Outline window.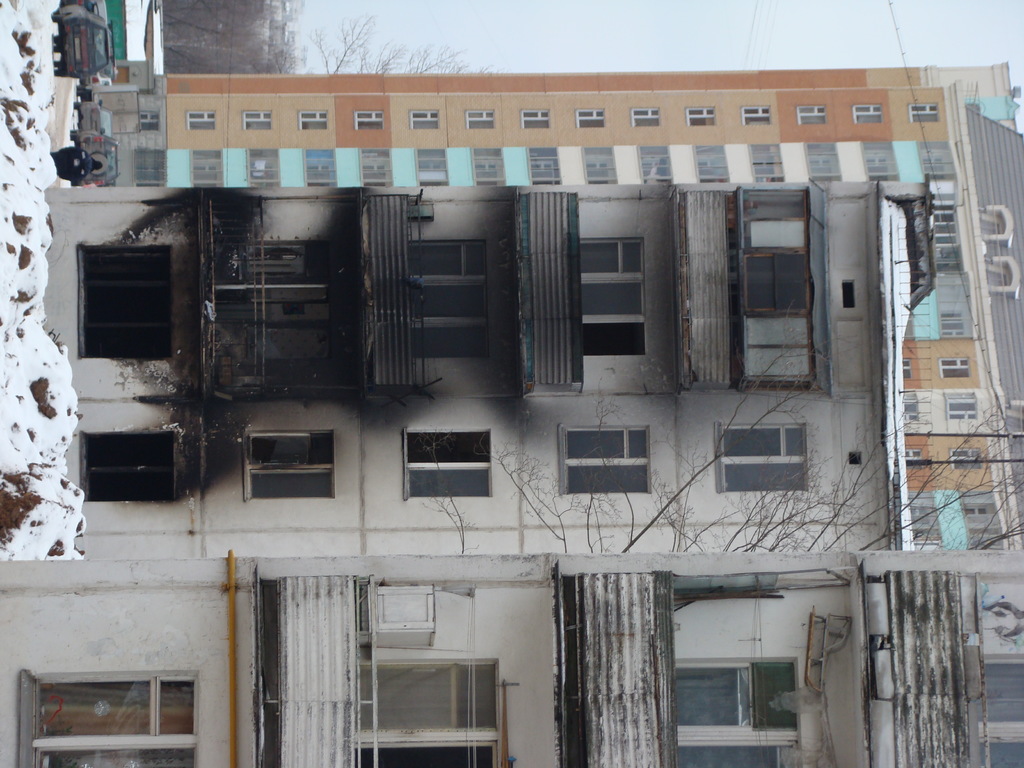
Outline: 902,445,919,468.
